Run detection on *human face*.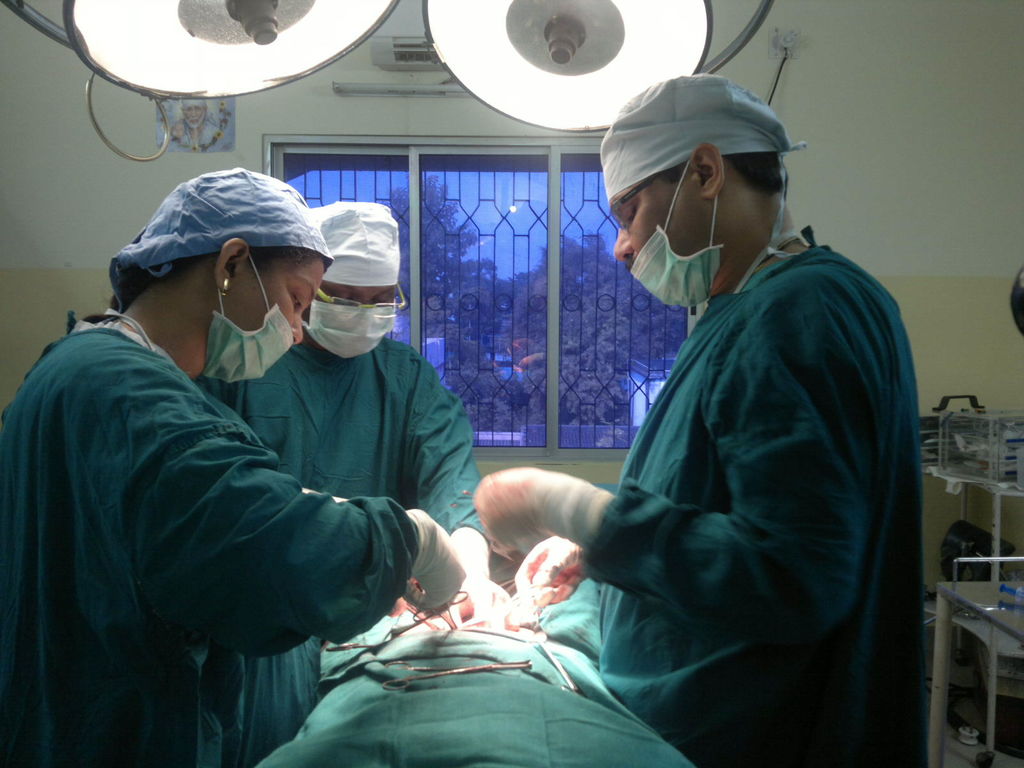
Result: 220,265,322,346.
